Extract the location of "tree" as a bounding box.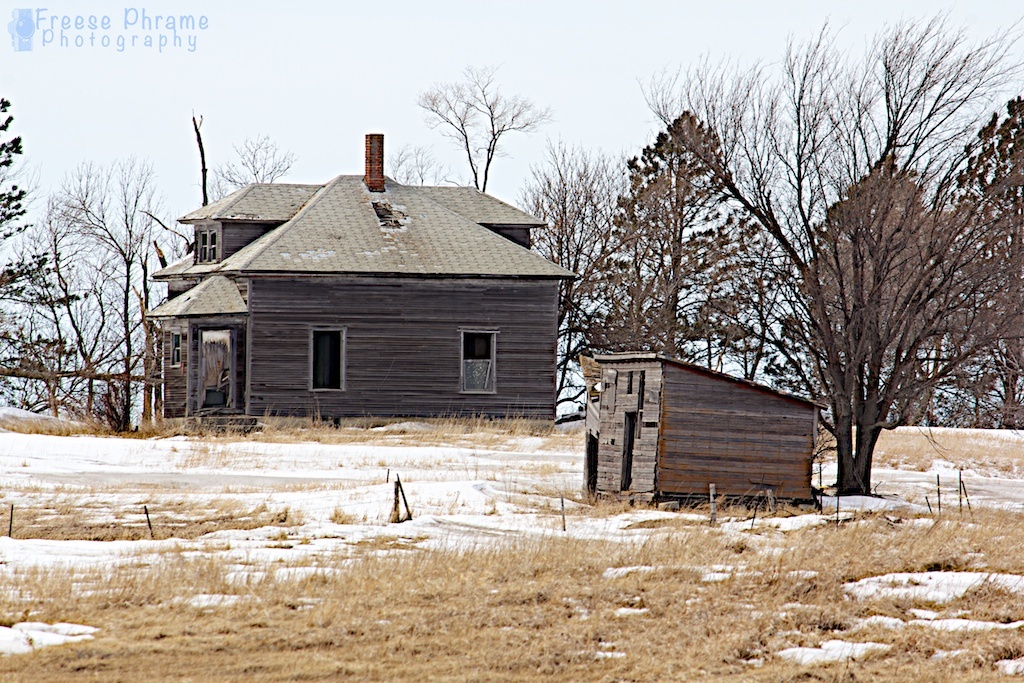
rect(573, 109, 761, 356).
